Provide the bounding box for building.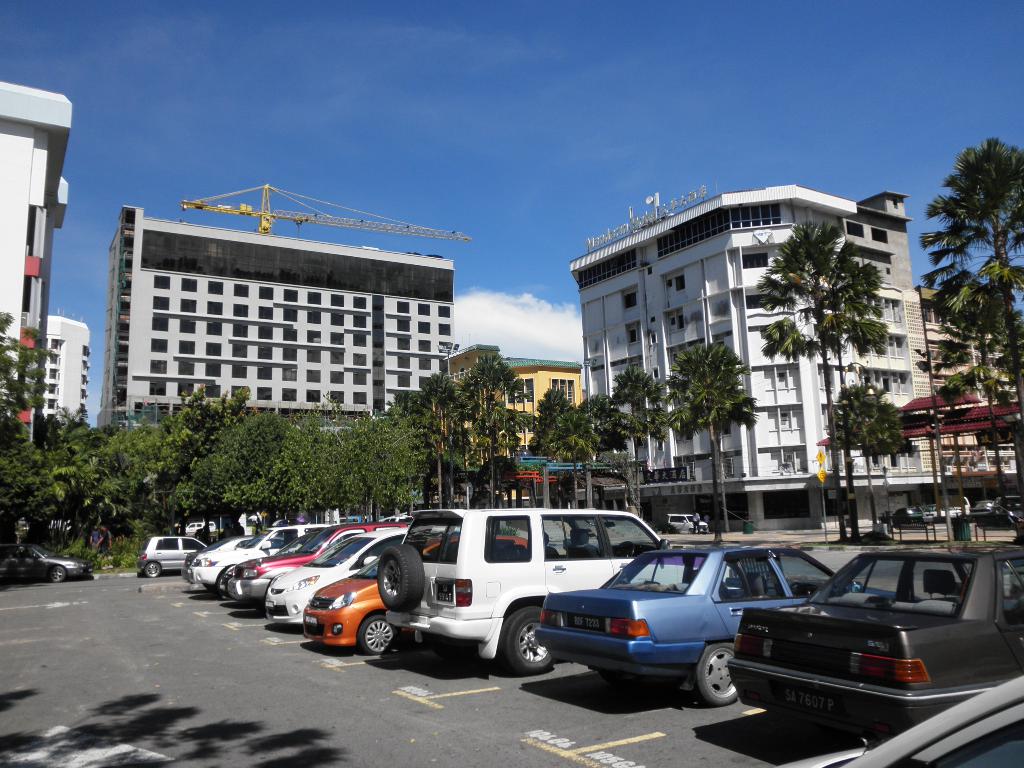
<box>915,283,1023,505</box>.
